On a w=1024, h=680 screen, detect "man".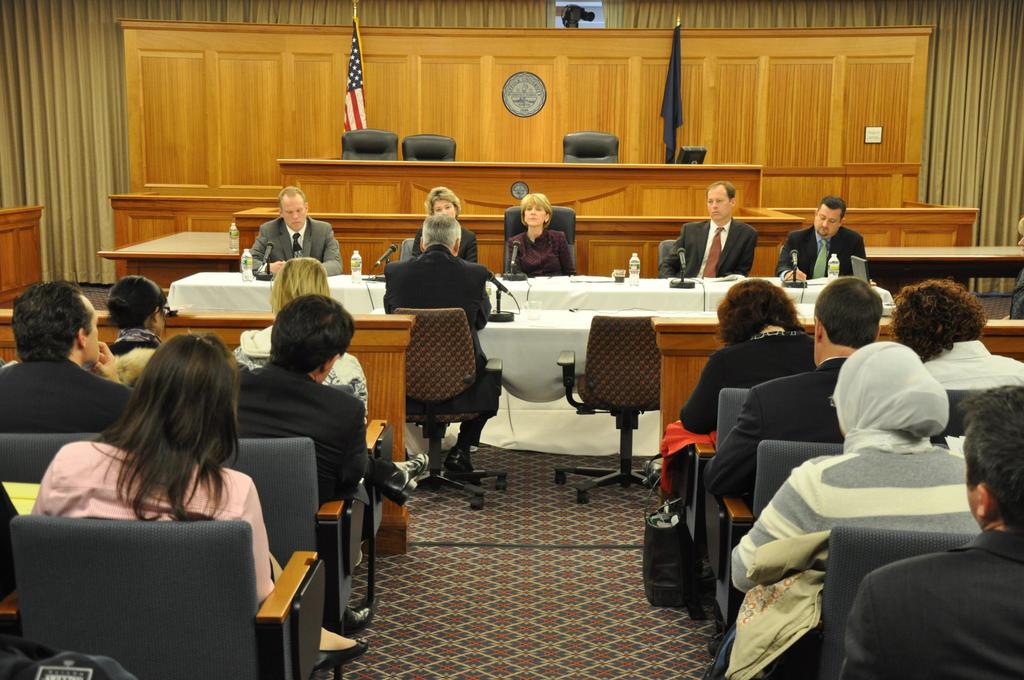
(left=701, top=273, right=950, bottom=512).
